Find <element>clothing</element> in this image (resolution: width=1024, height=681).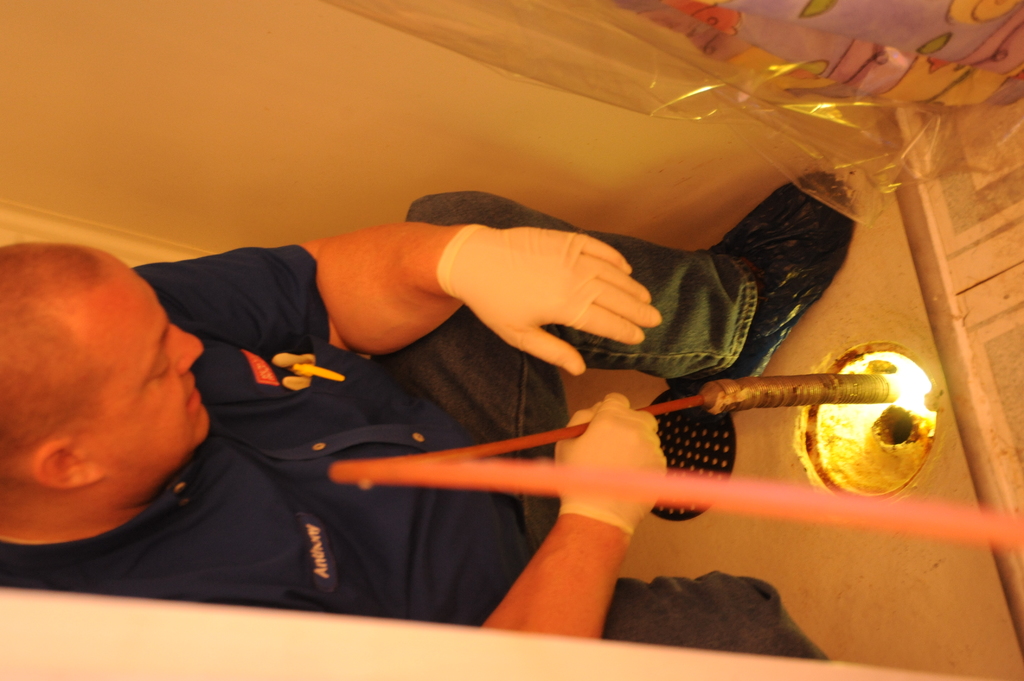
bbox=[2, 195, 755, 652].
